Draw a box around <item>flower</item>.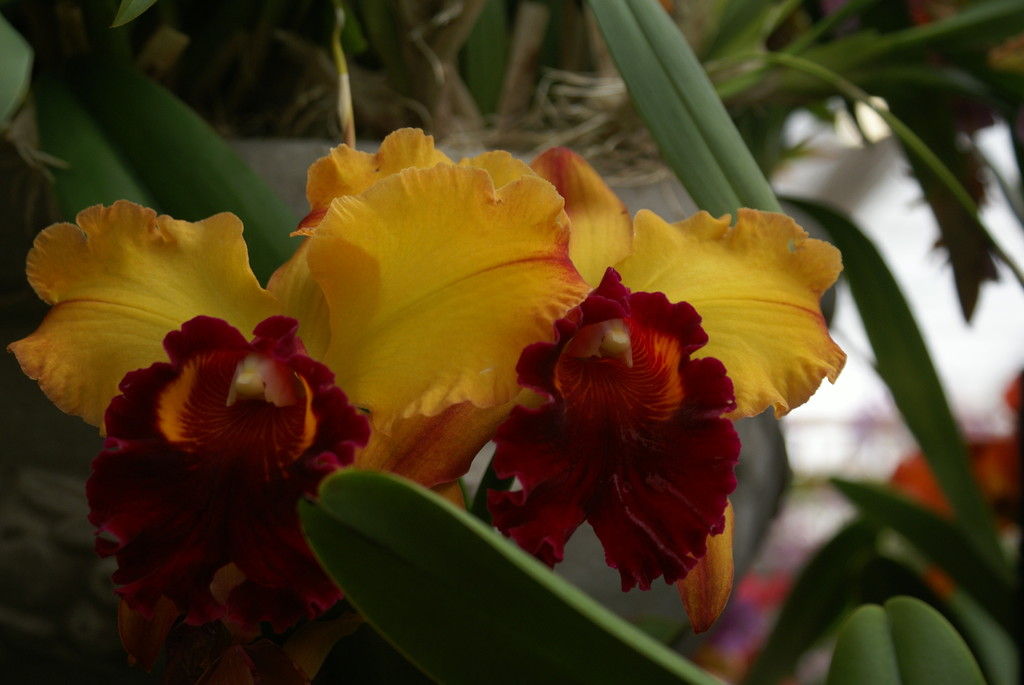
rect(8, 122, 848, 625).
